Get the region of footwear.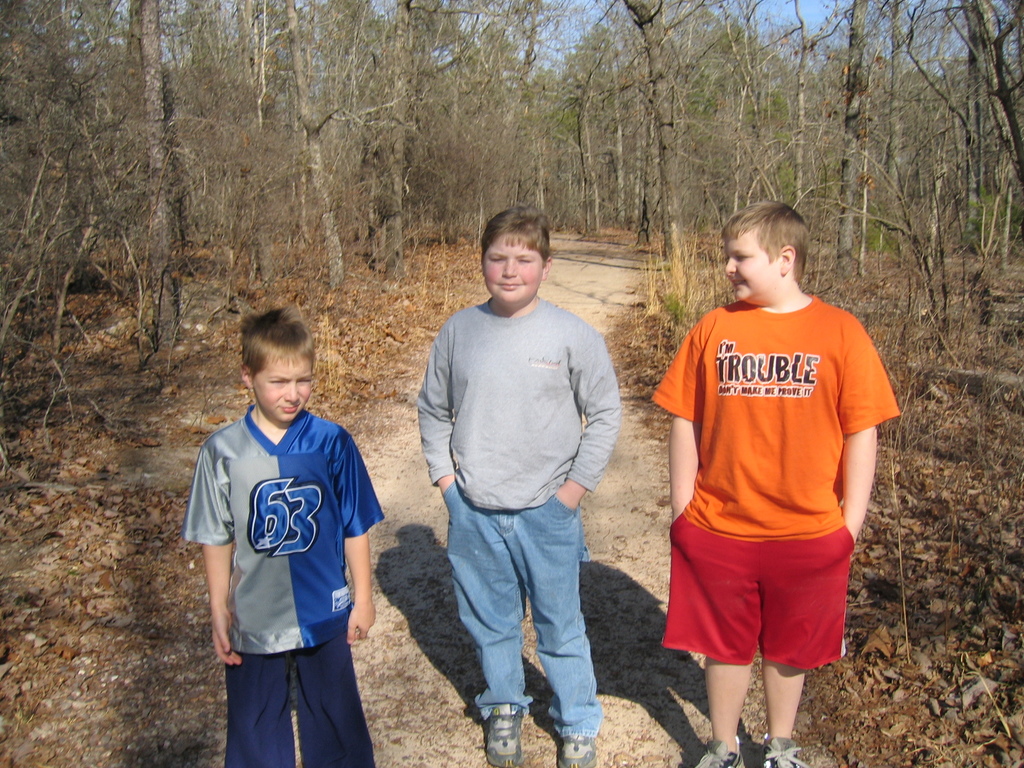
[x1=764, y1=733, x2=805, y2=767].
